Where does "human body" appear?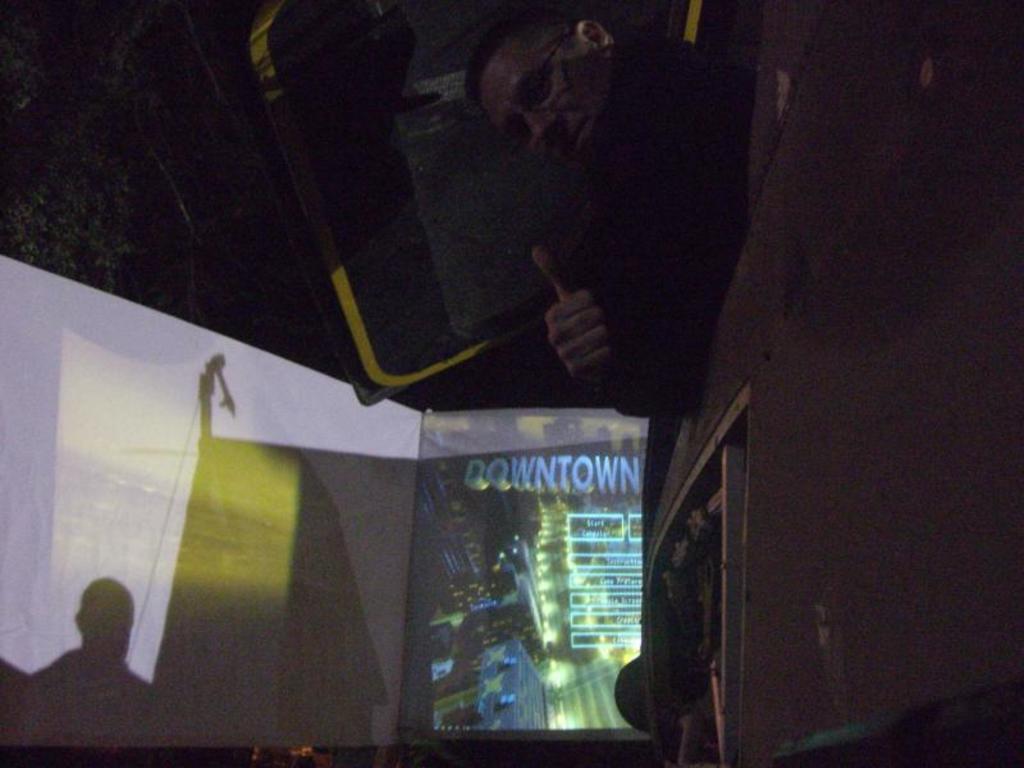
Appears at 454 19 740 422.
